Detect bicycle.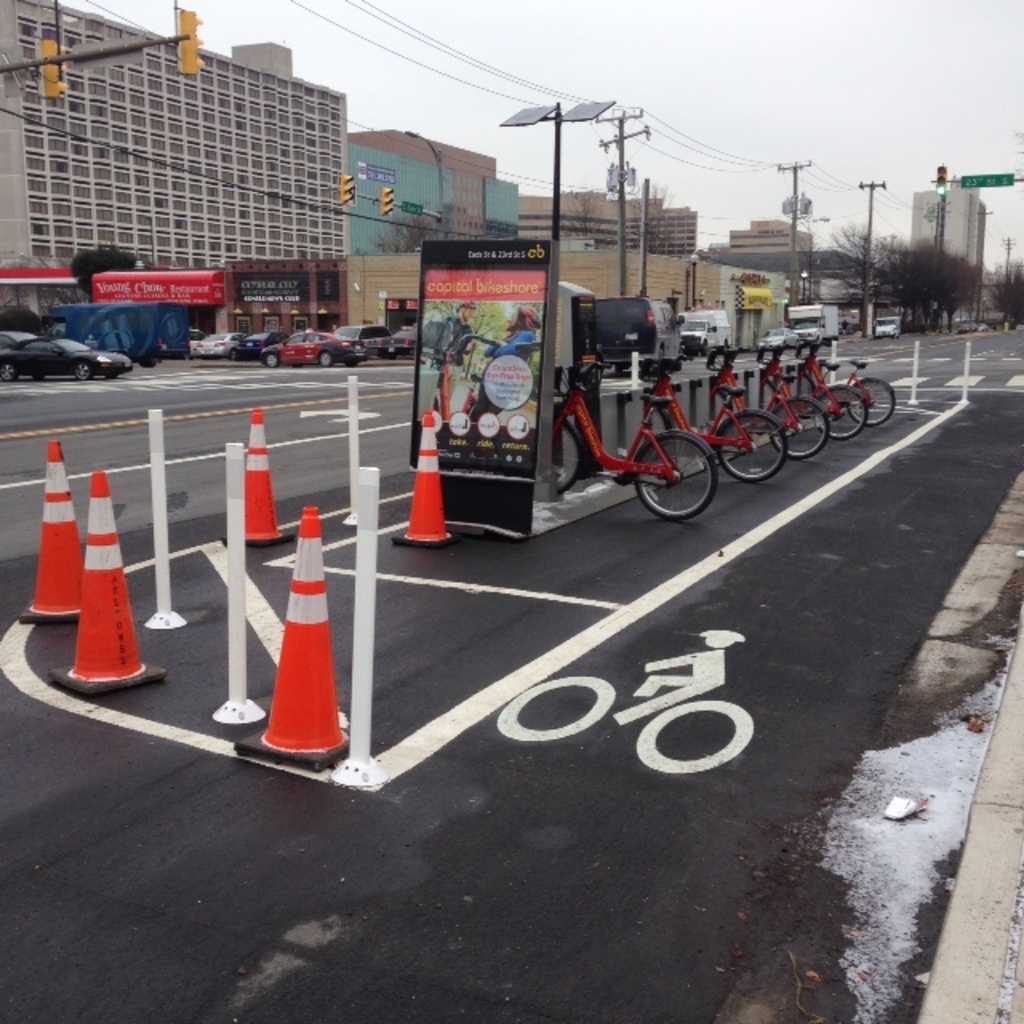
Detected at {"left": 637, "top": 358, "right": 784, "bottom": 482}.
